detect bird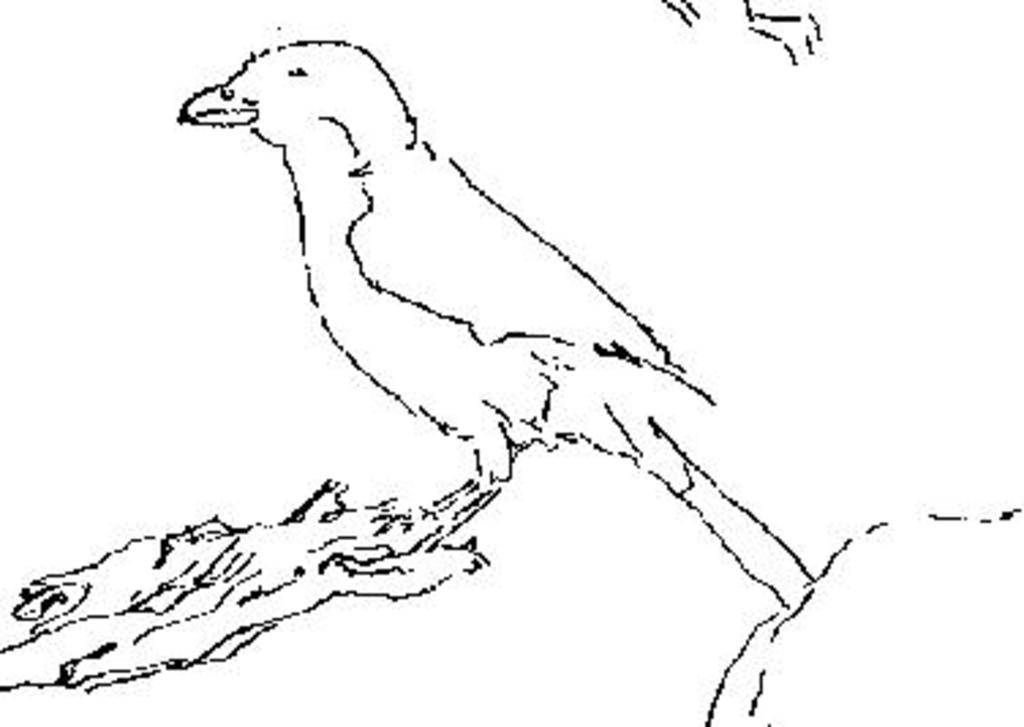
x1=161, y1=30, x2=822, y2=607
